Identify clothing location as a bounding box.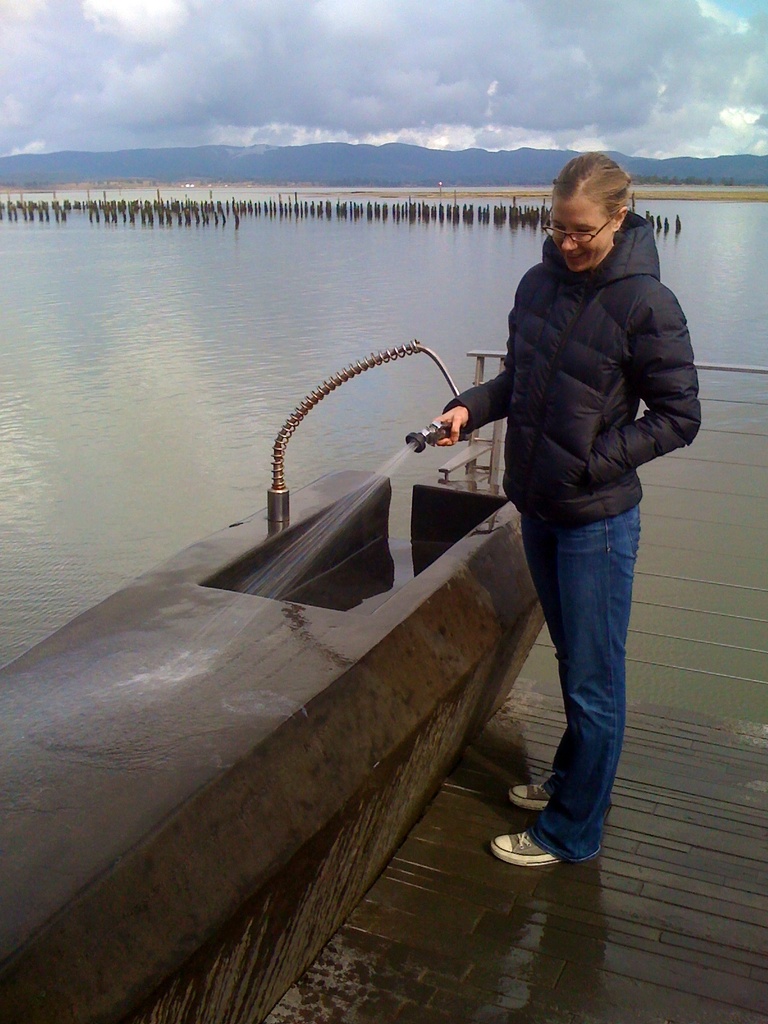
crop(460, 126, 700, 748).
